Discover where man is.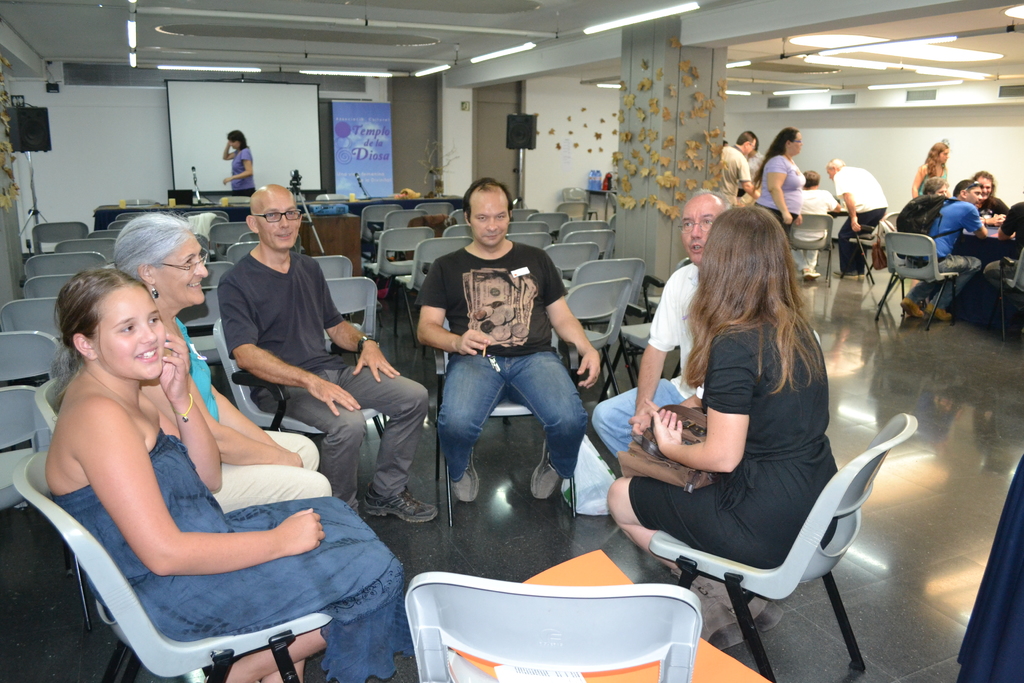
Discovered at [x1=720, y1=132, x2=762, y2=204].
